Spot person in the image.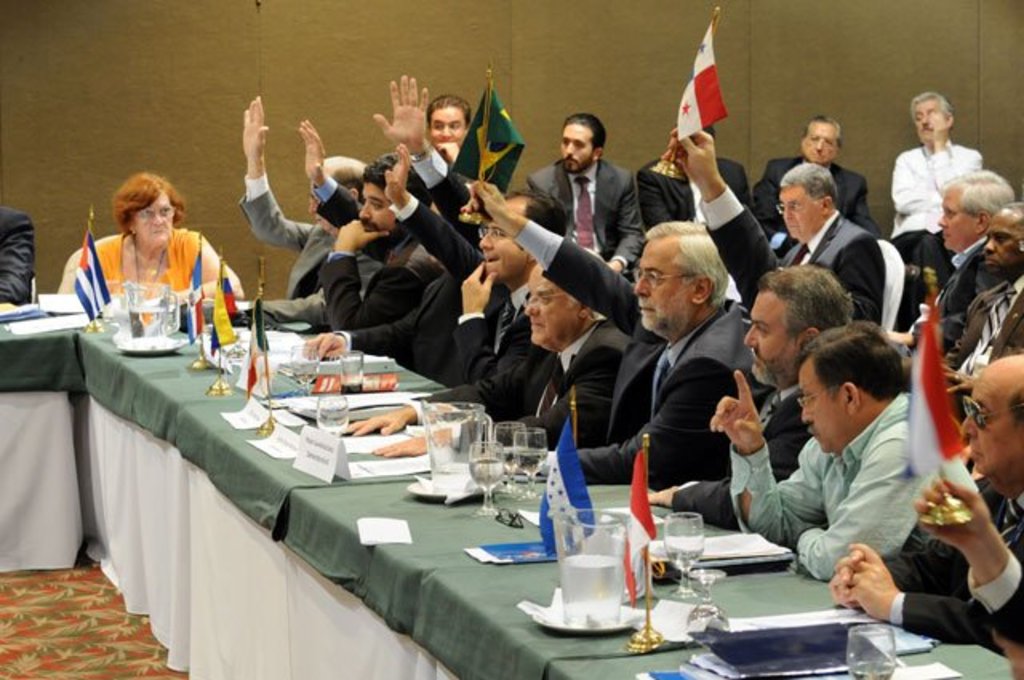
person found at <box>301,131,442,330</box>.
